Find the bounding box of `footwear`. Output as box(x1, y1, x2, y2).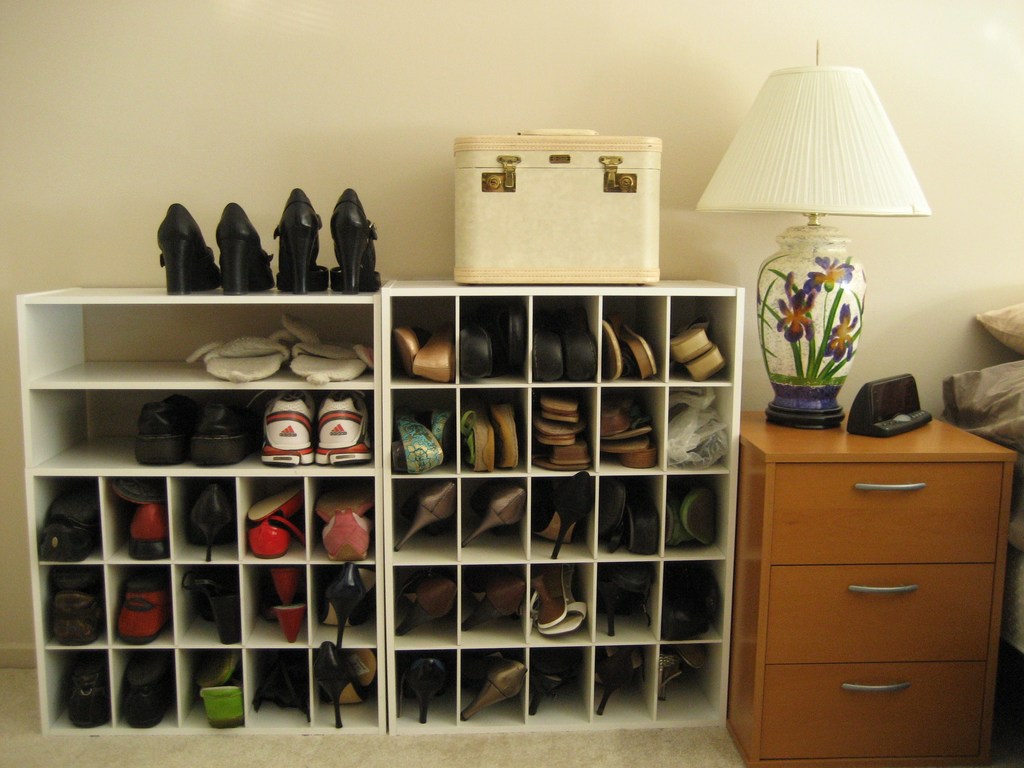
box(113, 574, 168, 644).
